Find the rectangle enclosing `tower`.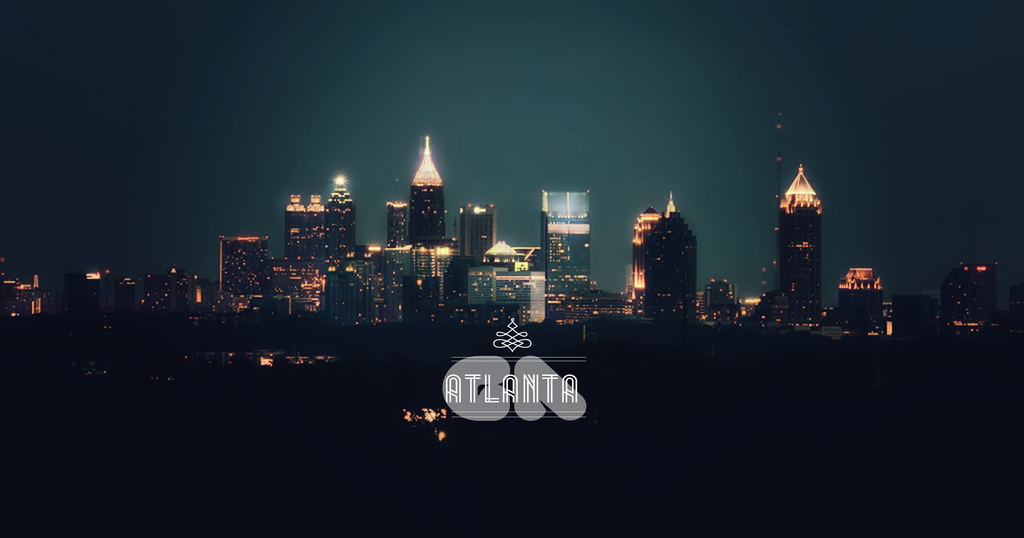
region(831, 266, 885, 339).
